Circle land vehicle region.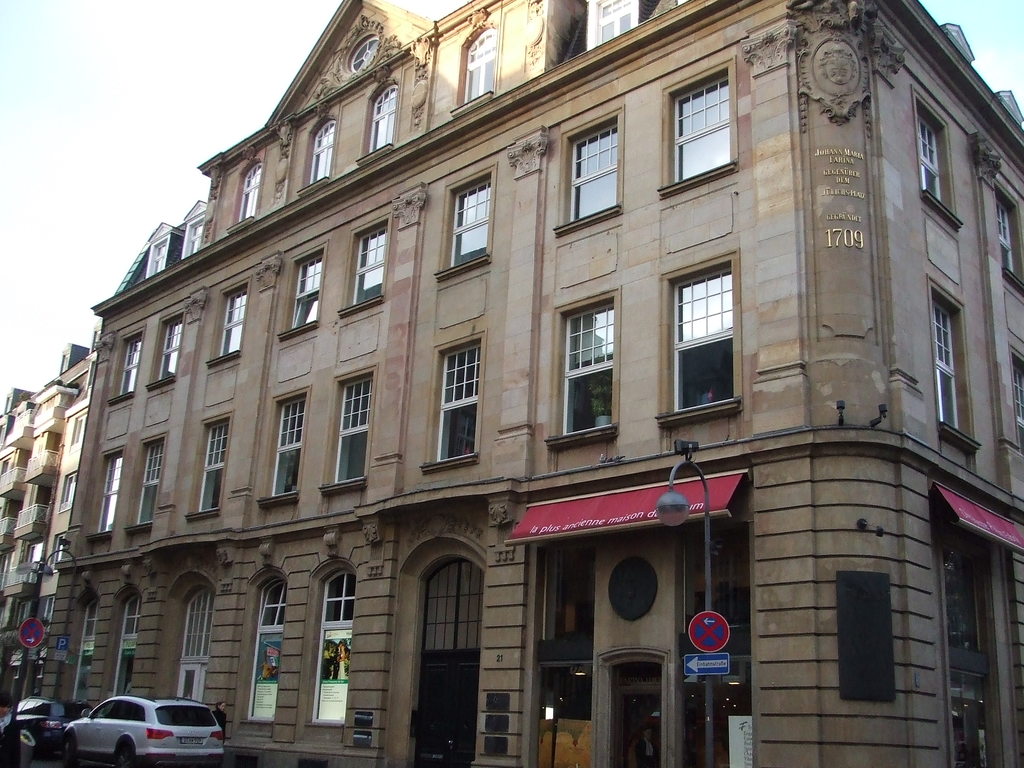
Region: rect(0, 696, 92, 758).
